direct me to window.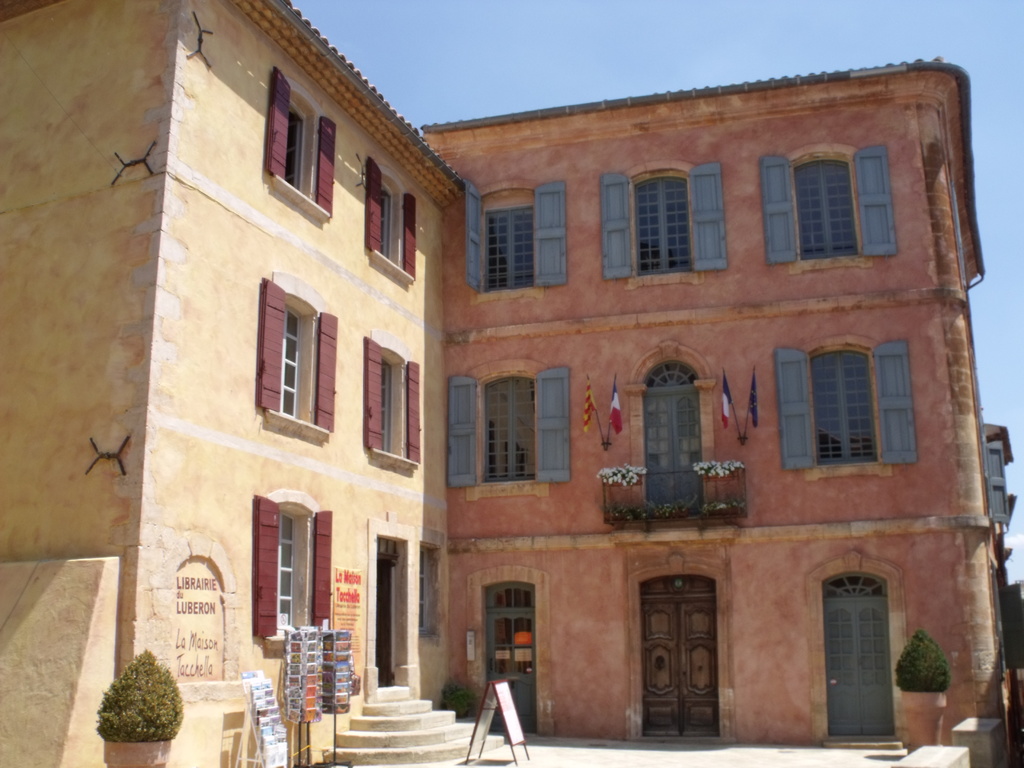
Direction: {"x1": 448, "y1": 358, "x2": 571, "y2": 498}.
